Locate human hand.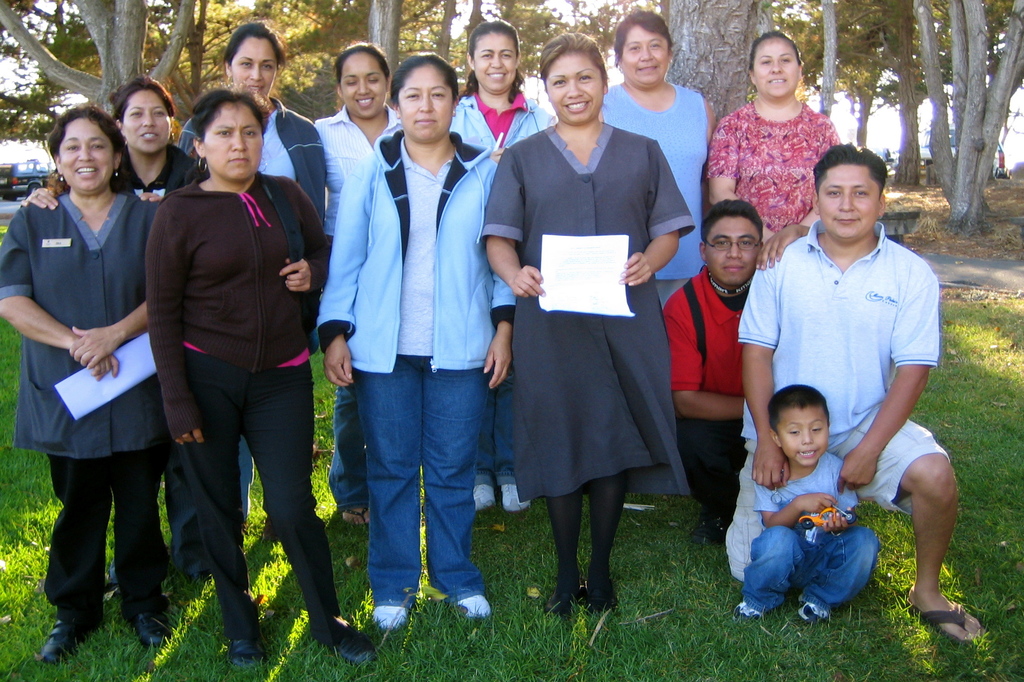
Bounding box: 754:225:808:272.
